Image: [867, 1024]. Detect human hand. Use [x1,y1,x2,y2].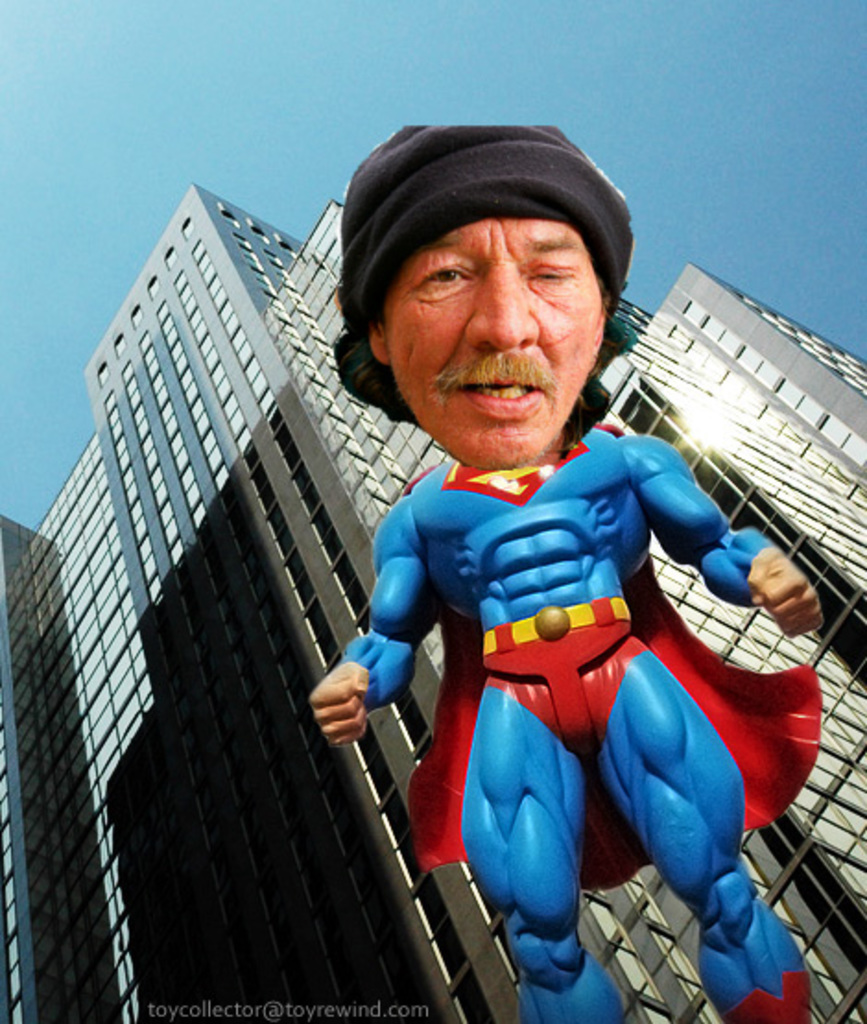
[312,662,371,749].
